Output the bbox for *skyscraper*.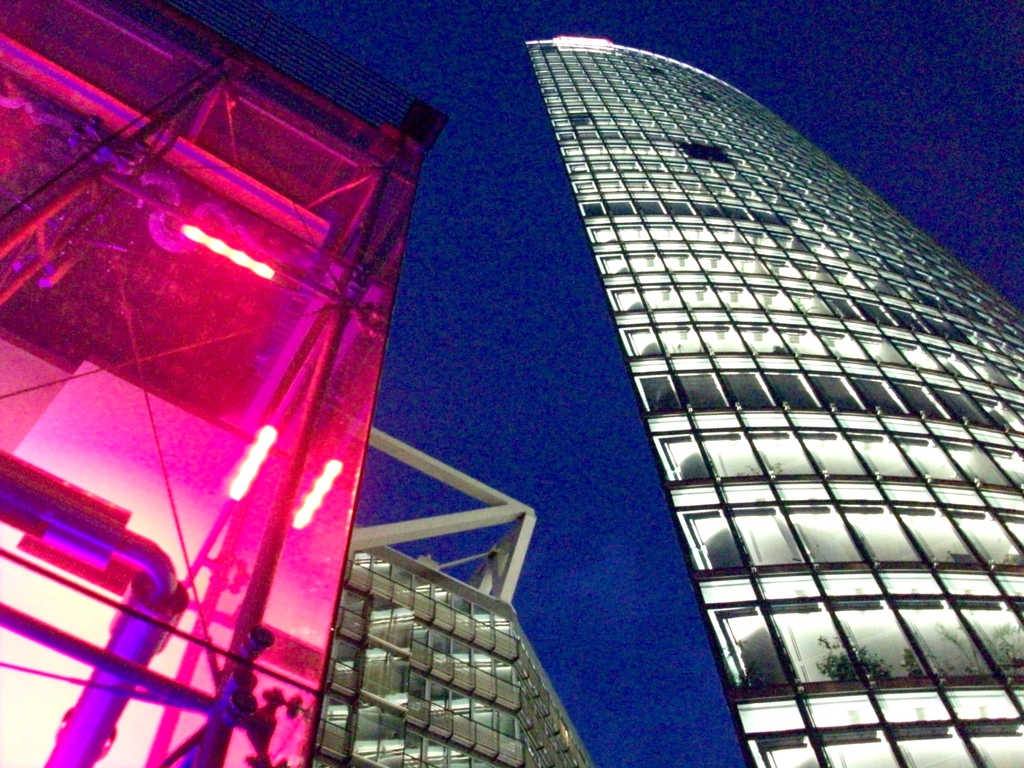
(0,0,465,767).
